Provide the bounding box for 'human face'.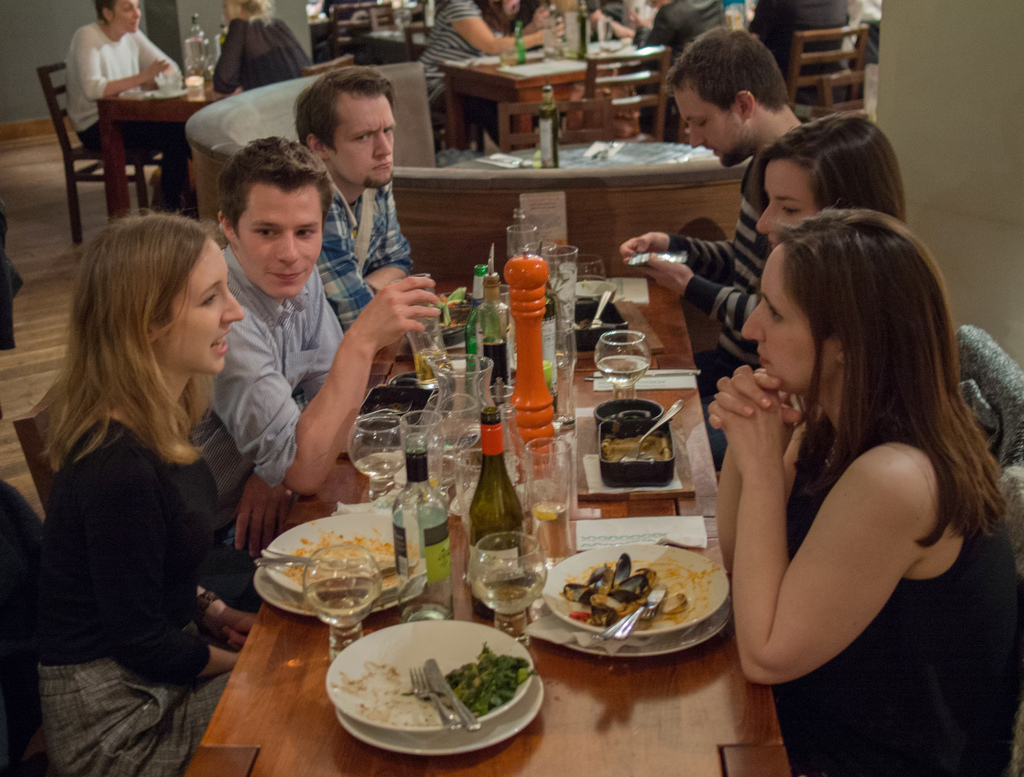
BBox(113, 0, 141, 32).
